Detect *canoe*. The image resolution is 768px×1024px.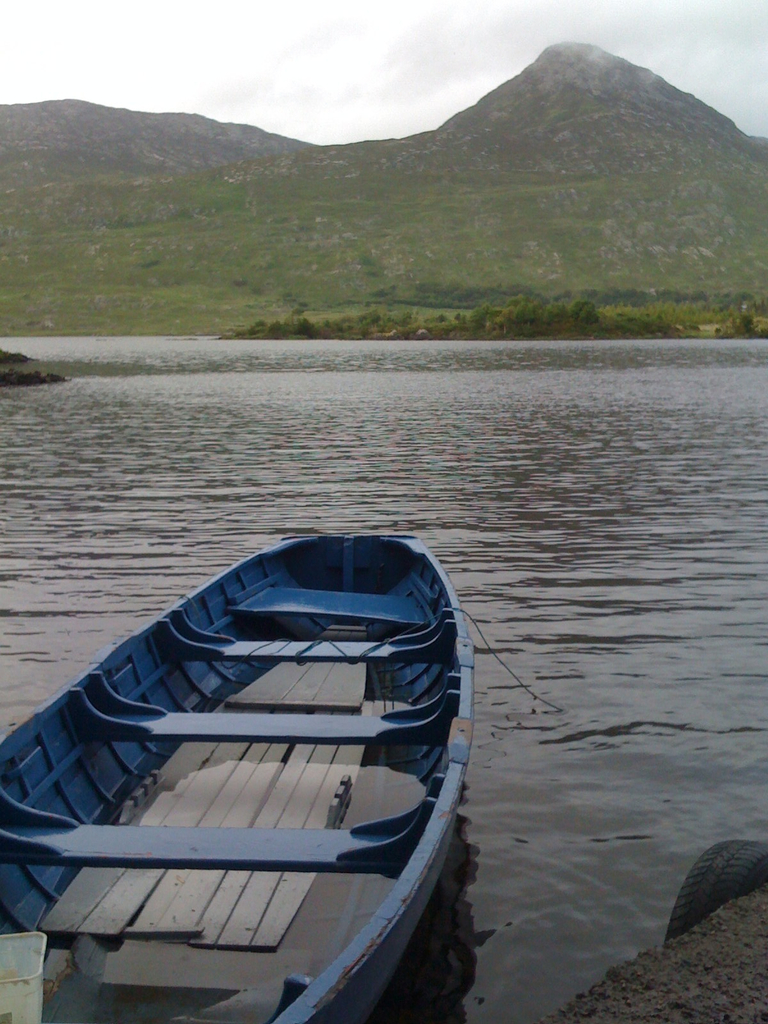
0/510/495/996.
